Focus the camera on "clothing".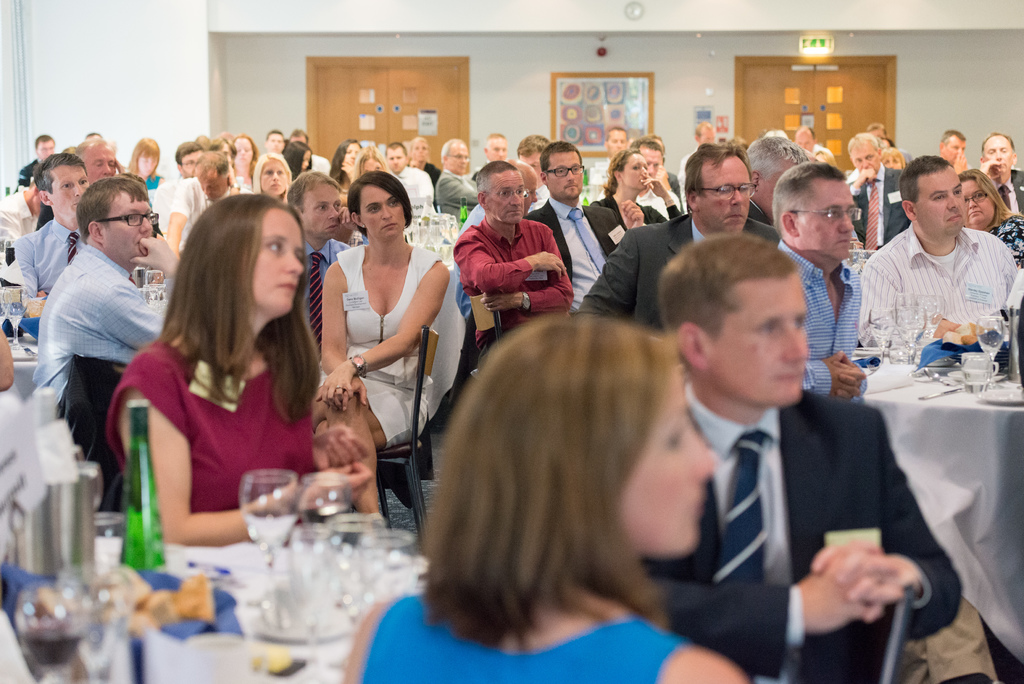
Focus region: left=316, top=243, right=440, bottom=446.
